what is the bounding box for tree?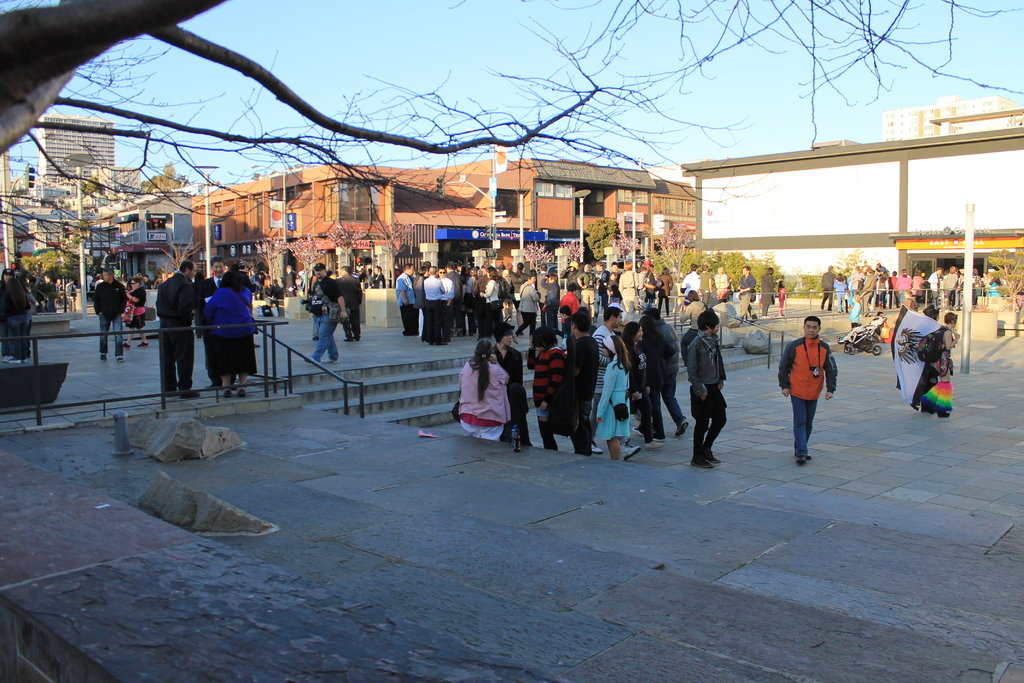
rect(985, 252, 1023, 313).
